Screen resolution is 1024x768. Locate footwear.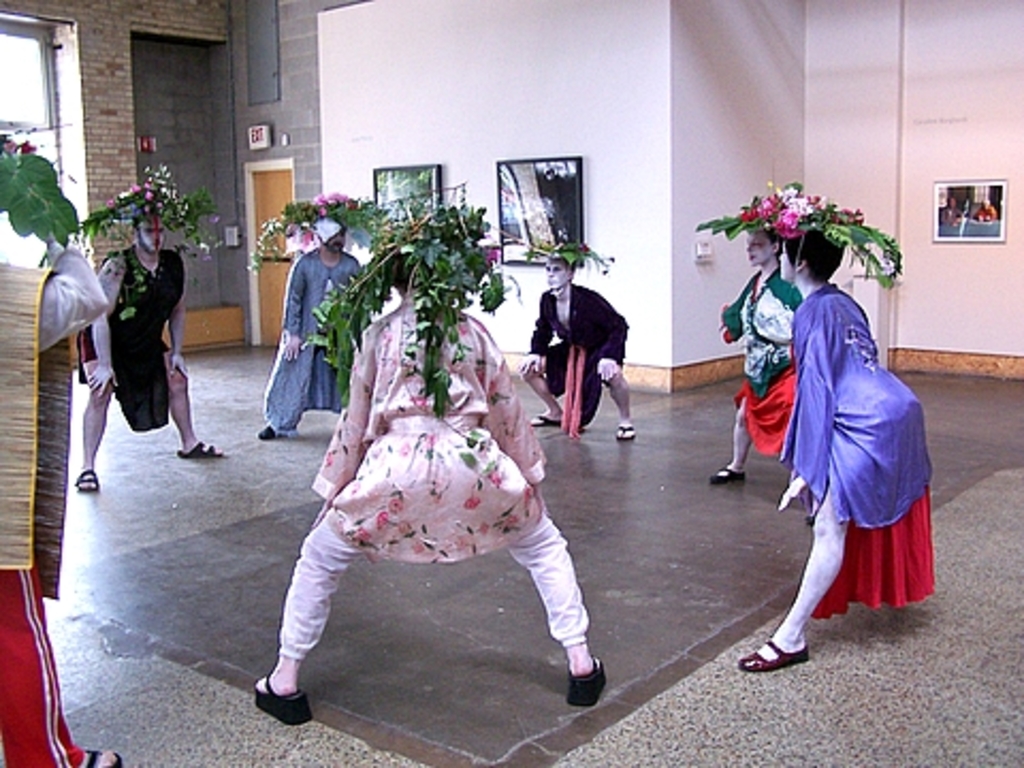
rect(70, 471, 102, 489).
